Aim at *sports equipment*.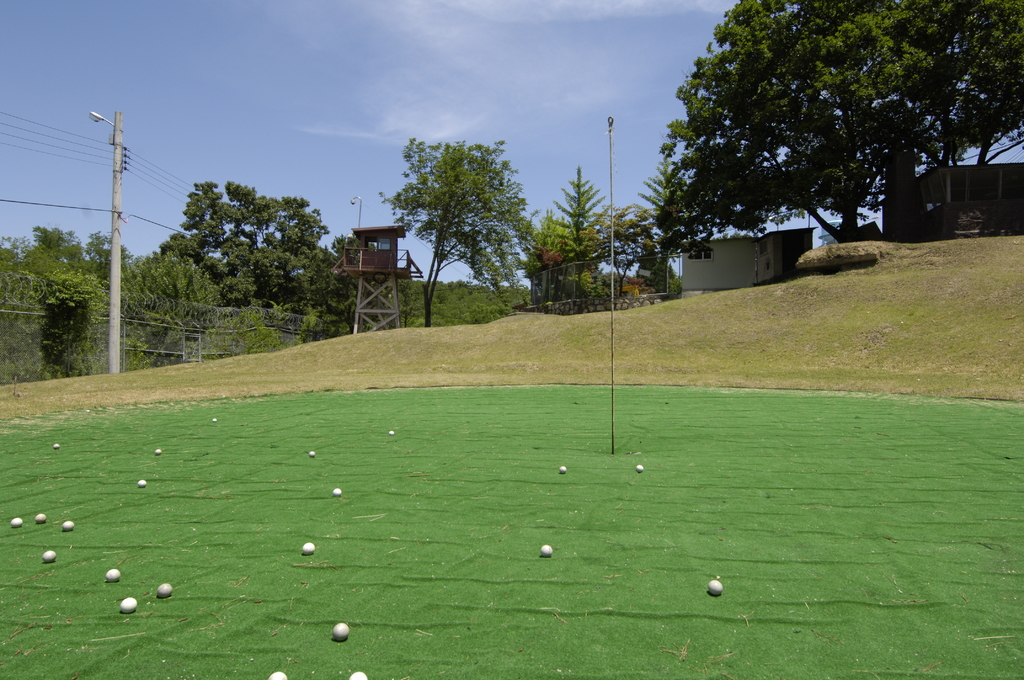
Aimed at {"left": 332, "top": 489, "right": 343, "bottom": 496}.
